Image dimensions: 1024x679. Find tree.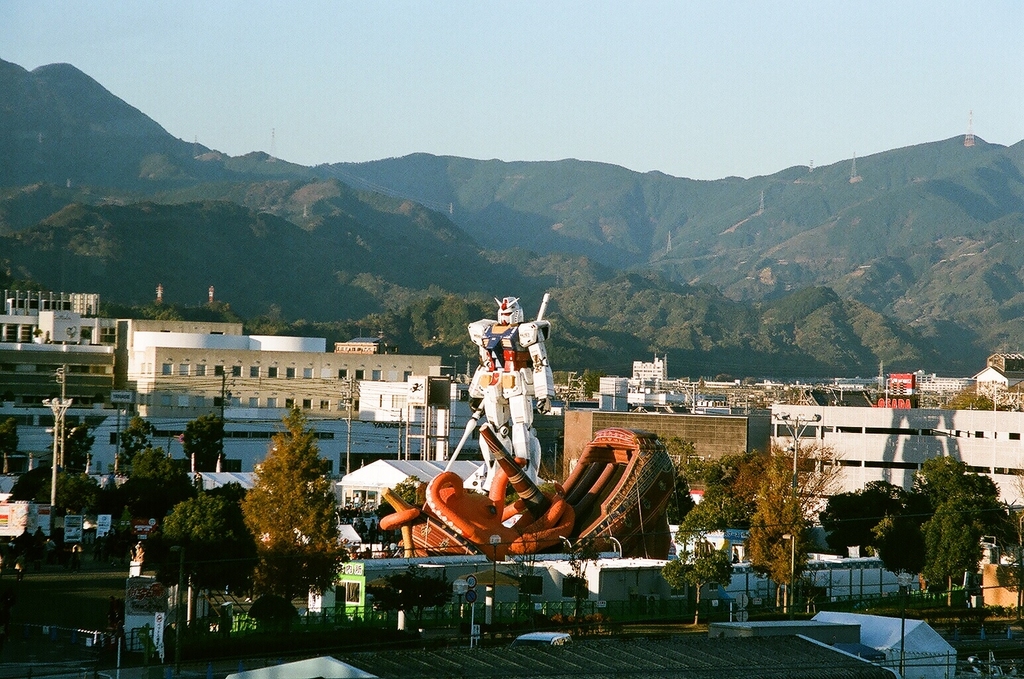
locate(373, 473, 418, 522).
